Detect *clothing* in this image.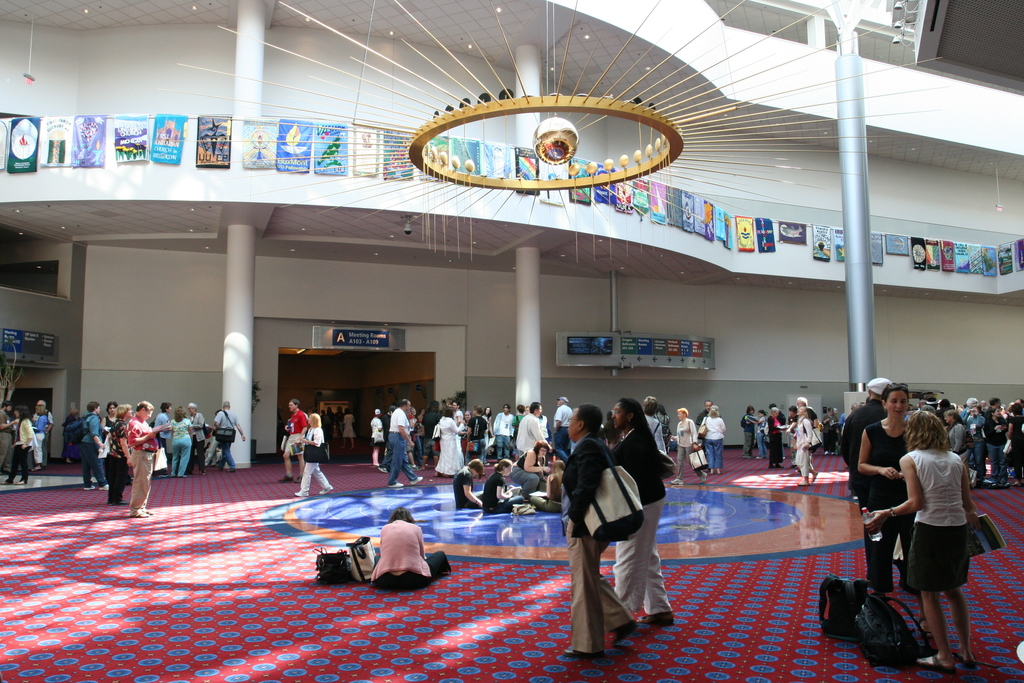
Detection: {"x1": 742, "y1": 409, "x2": 753, "y2": 454}.
